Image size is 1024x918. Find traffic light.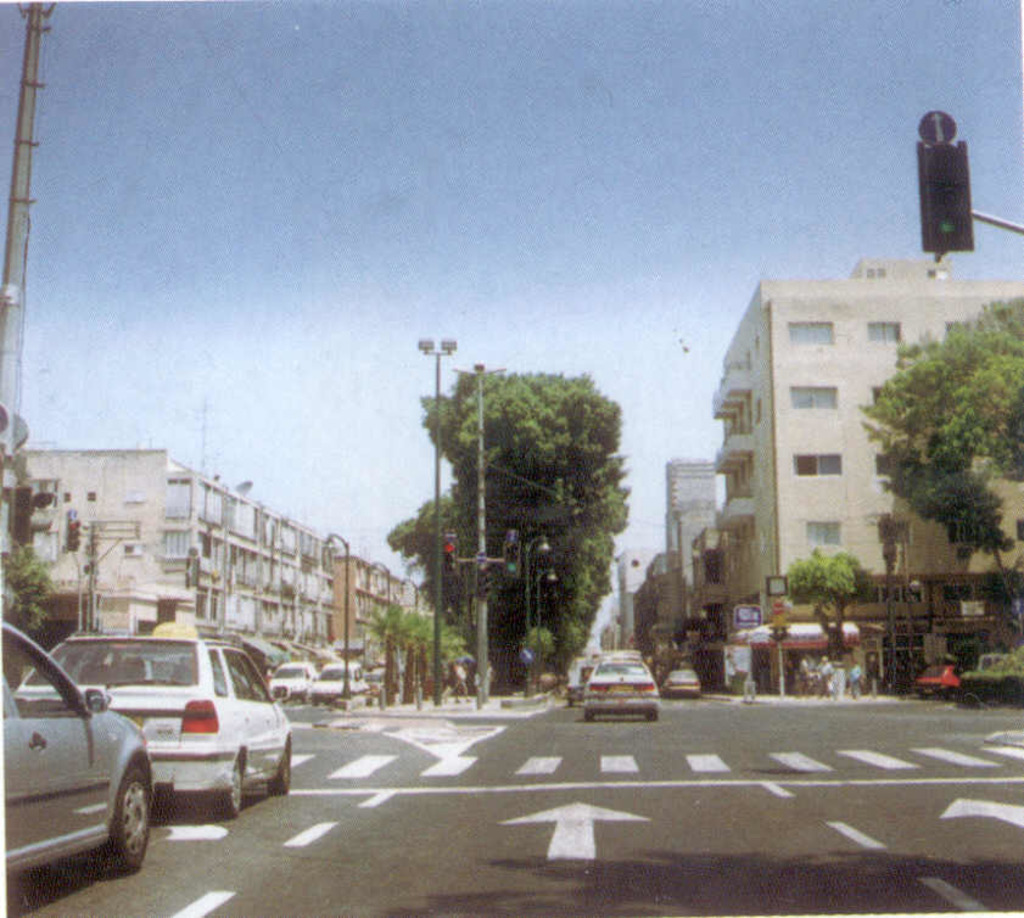
919 141 970 251.
